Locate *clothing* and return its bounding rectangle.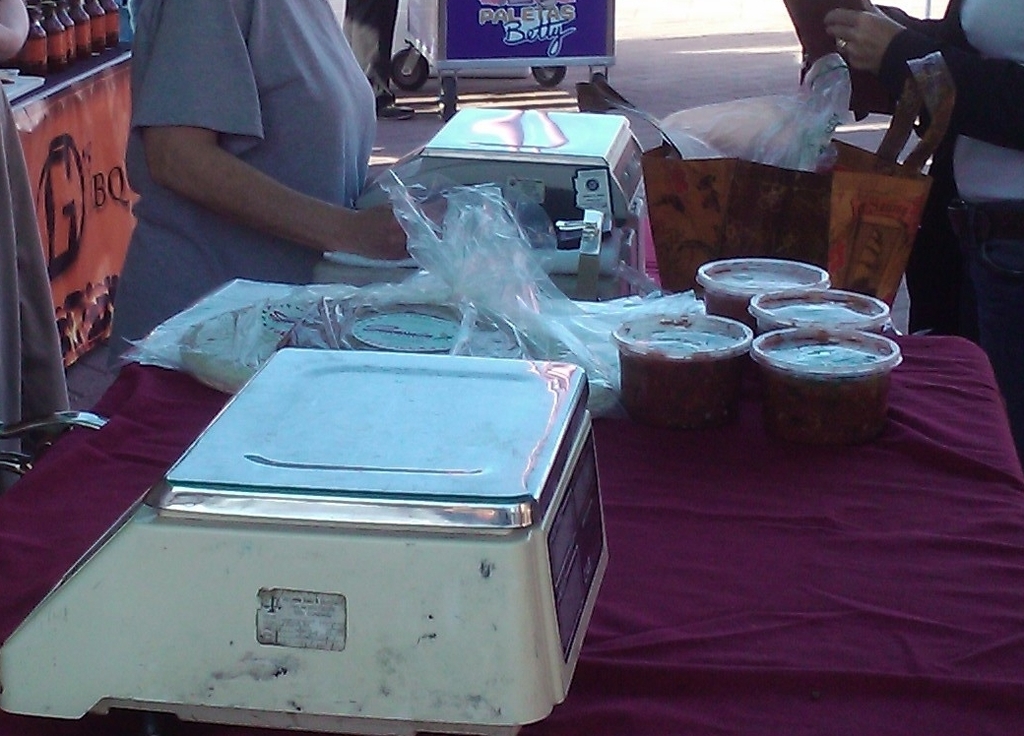
detection(4, 83, 75, 481).
